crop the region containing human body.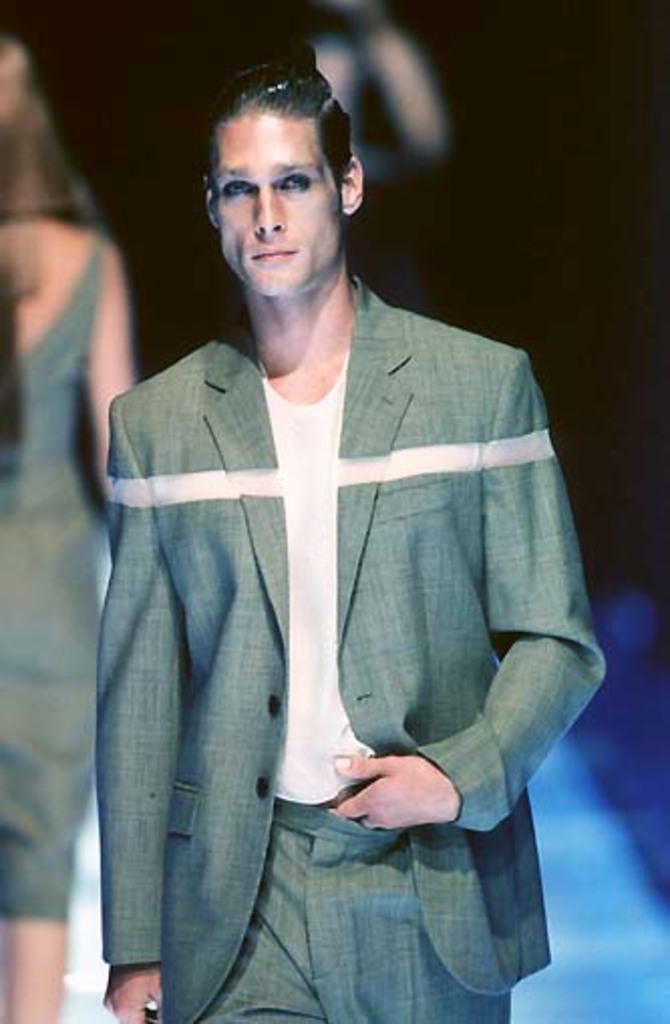
Crop region: region(0, 199, 159, 1022).
